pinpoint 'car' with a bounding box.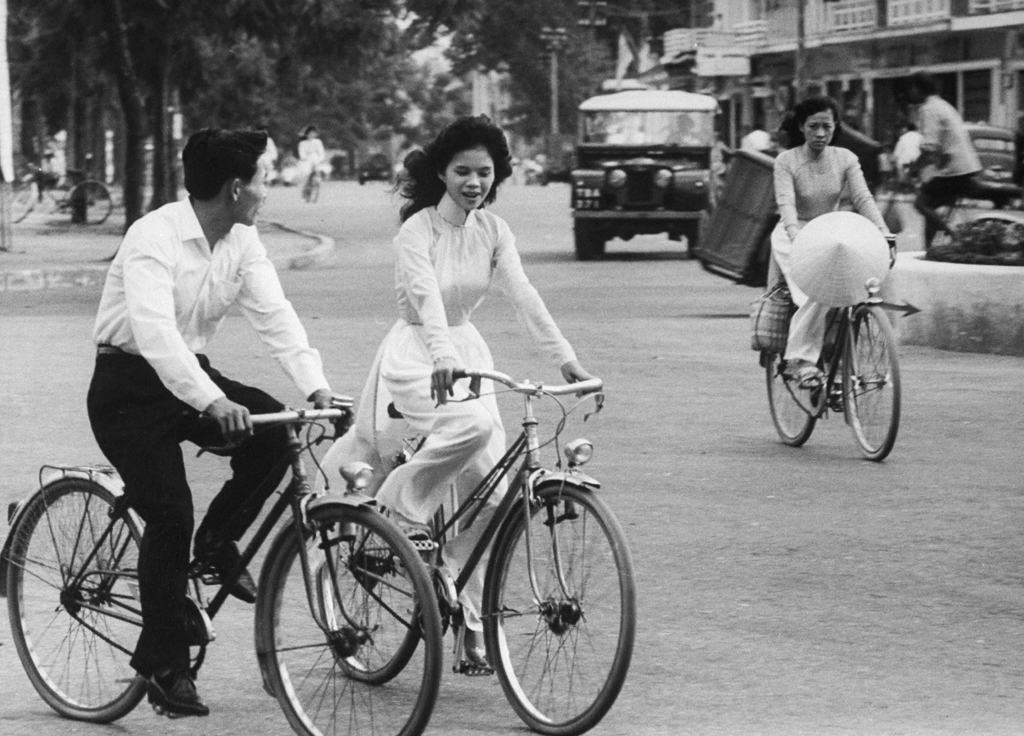
<bbox>965, 120, 1014, 199</bbox>.
